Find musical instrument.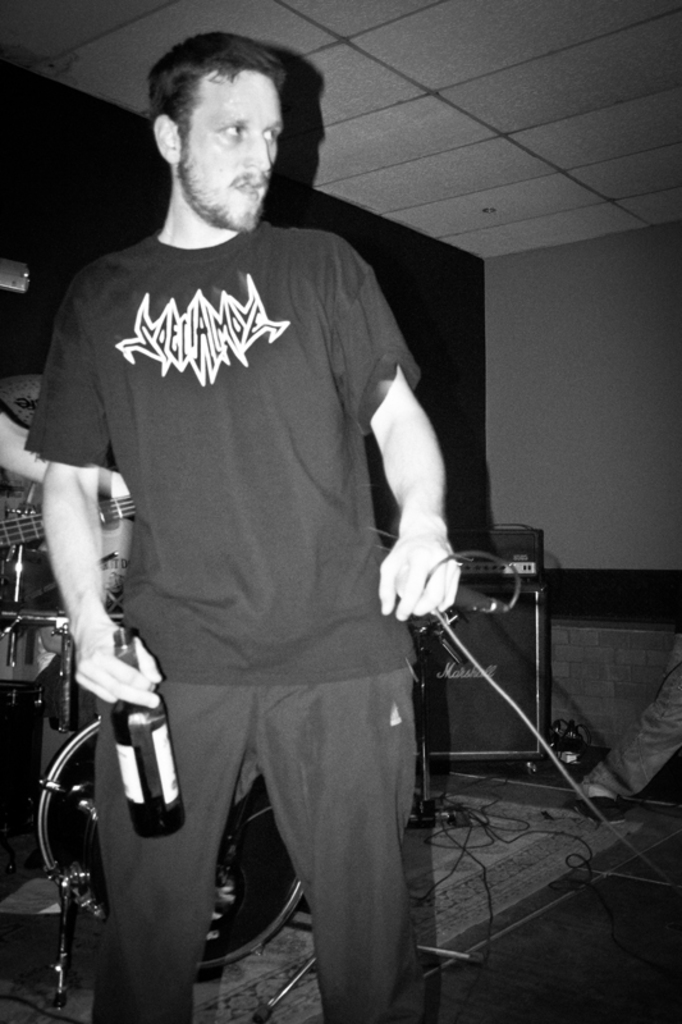
{"left": 36, "top": 718, "right": 307, "bottom": 984}.
